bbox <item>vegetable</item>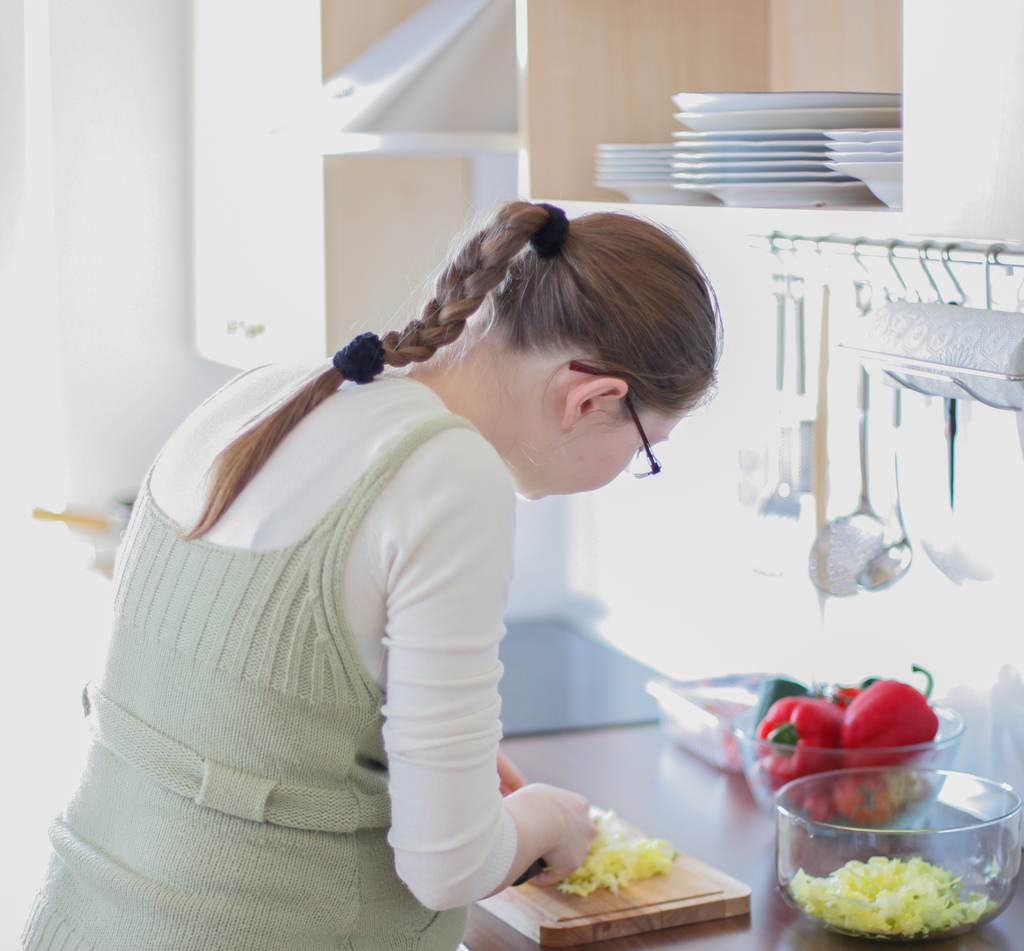
bbox=(752, 694, 838, 780)
